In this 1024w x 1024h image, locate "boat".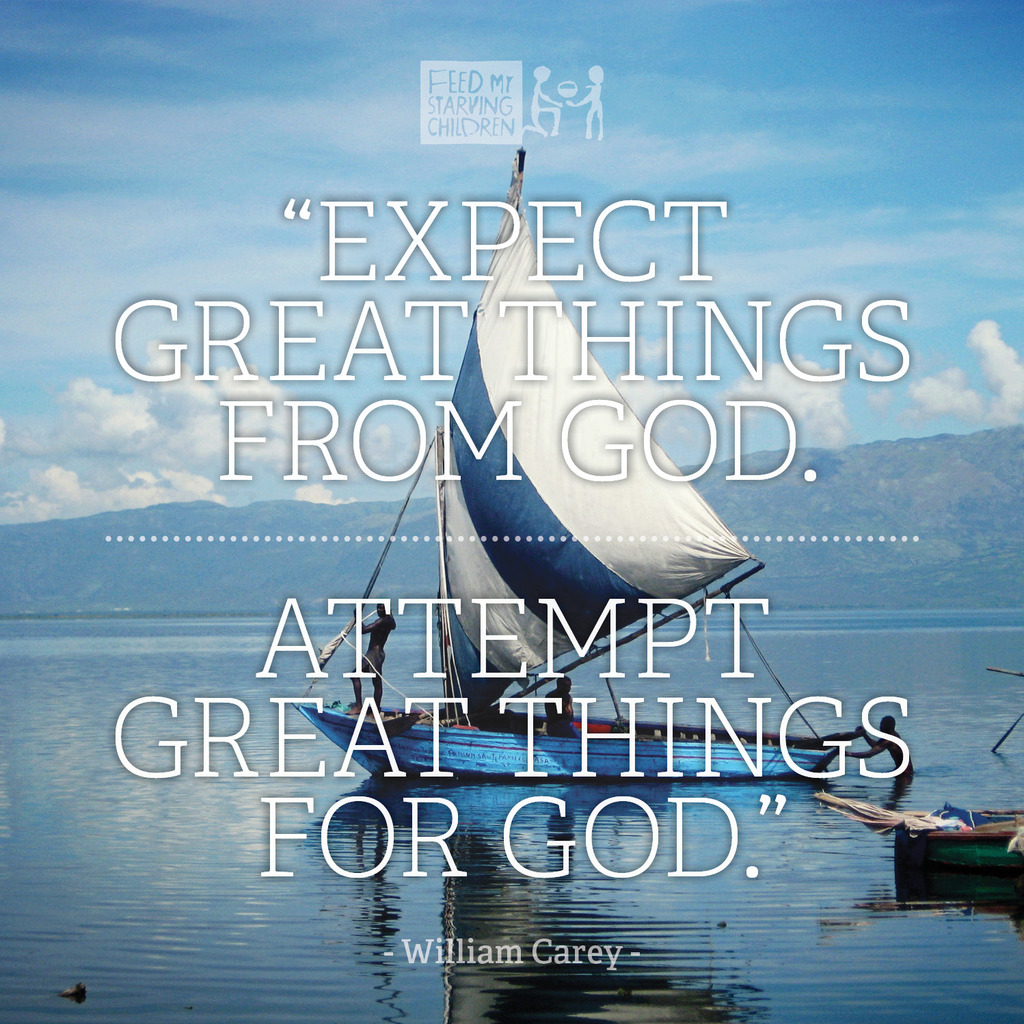
Bounding box: 272 167 808 729.
